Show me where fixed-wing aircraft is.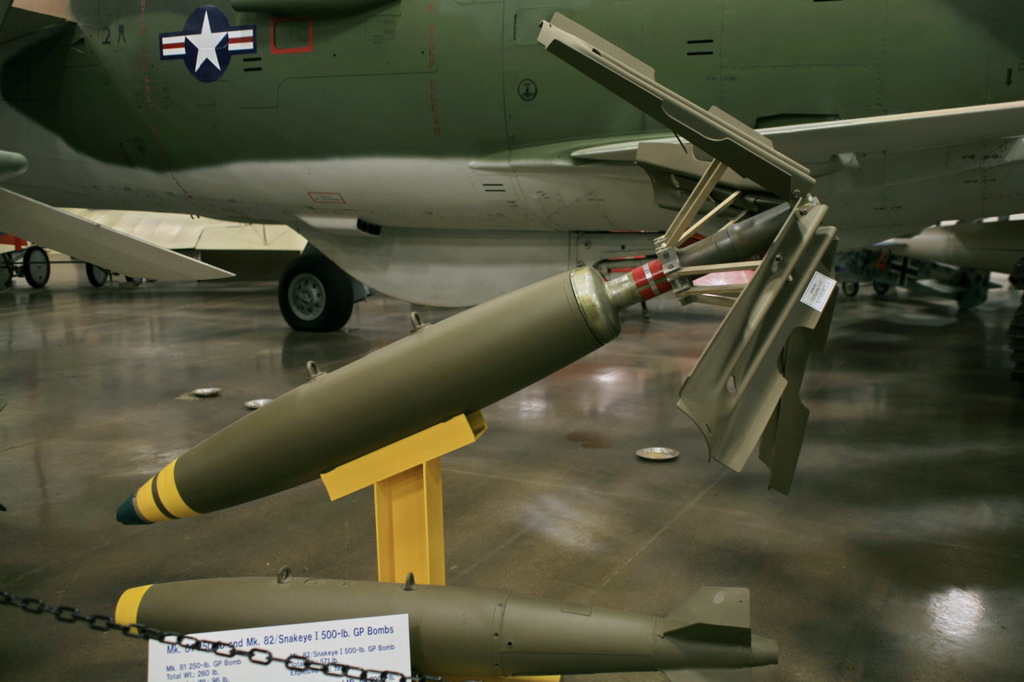
fixed-wing aircraft is at 0:0:1023:341.
